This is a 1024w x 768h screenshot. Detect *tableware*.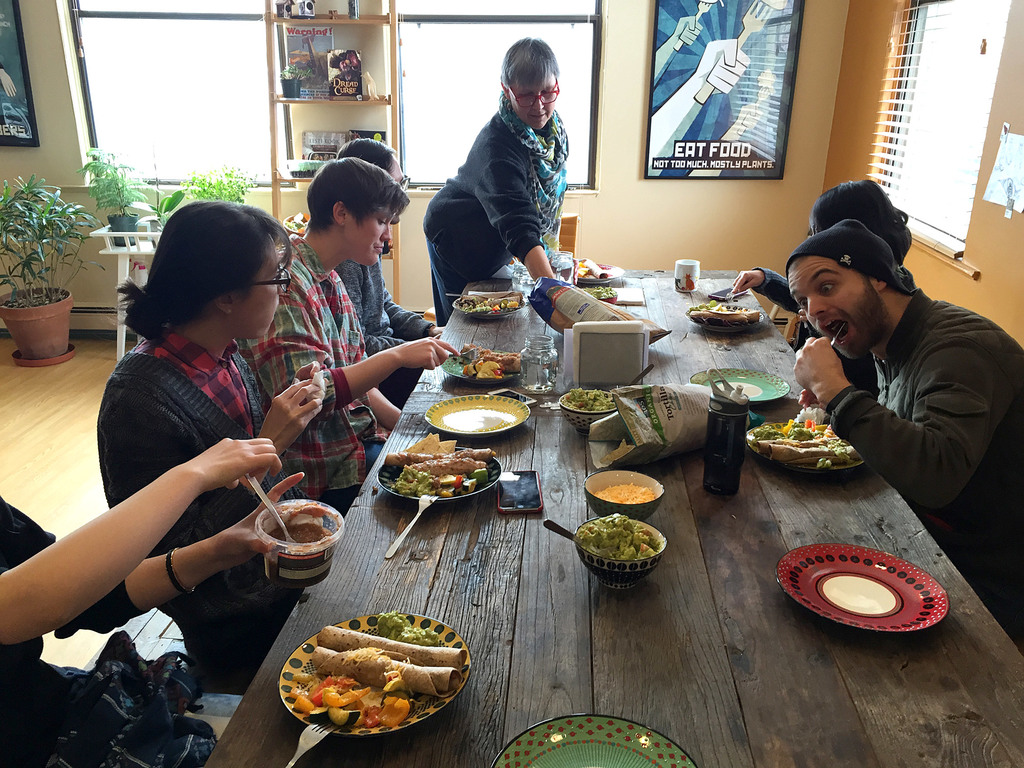
pyautogui.locateOnScreen(541, 516, 577, 541).
